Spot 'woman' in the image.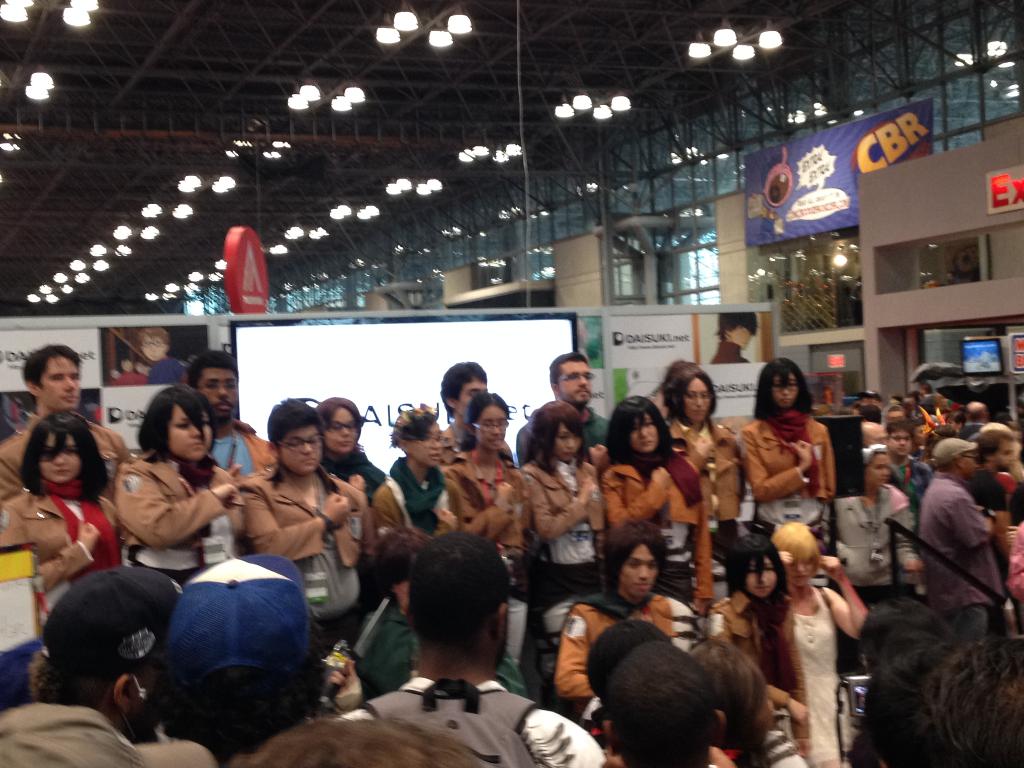
'woman' found at left=730, top=367, right=850, bottom=556.
